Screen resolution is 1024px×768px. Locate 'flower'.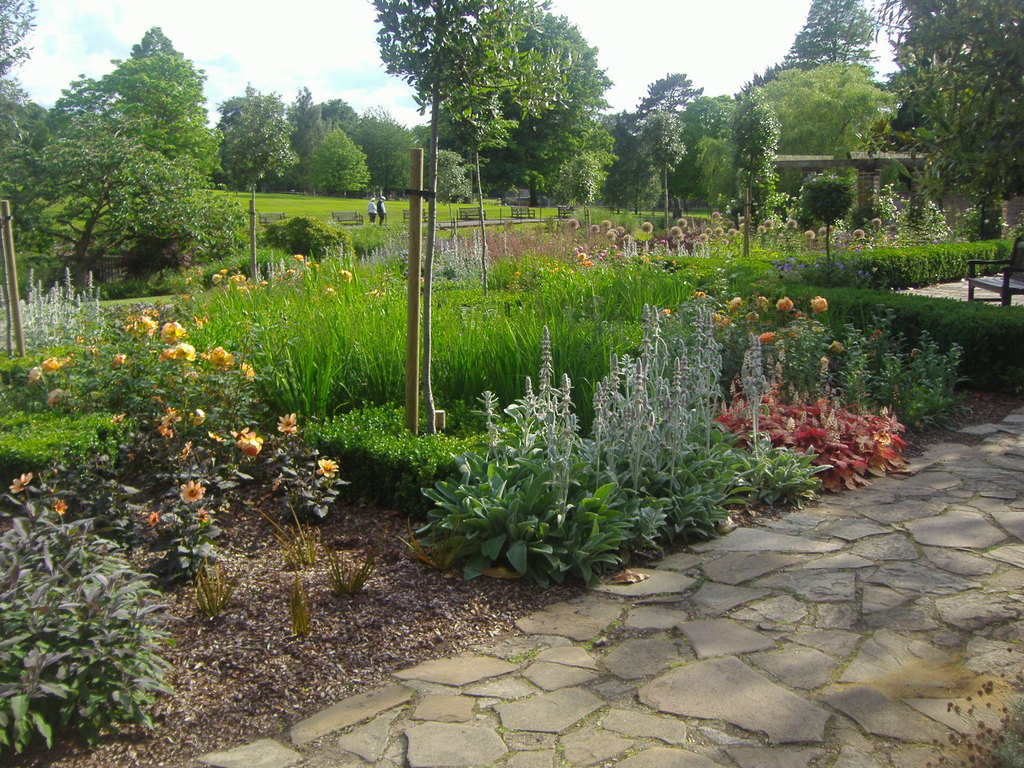
829/338/847/351.
